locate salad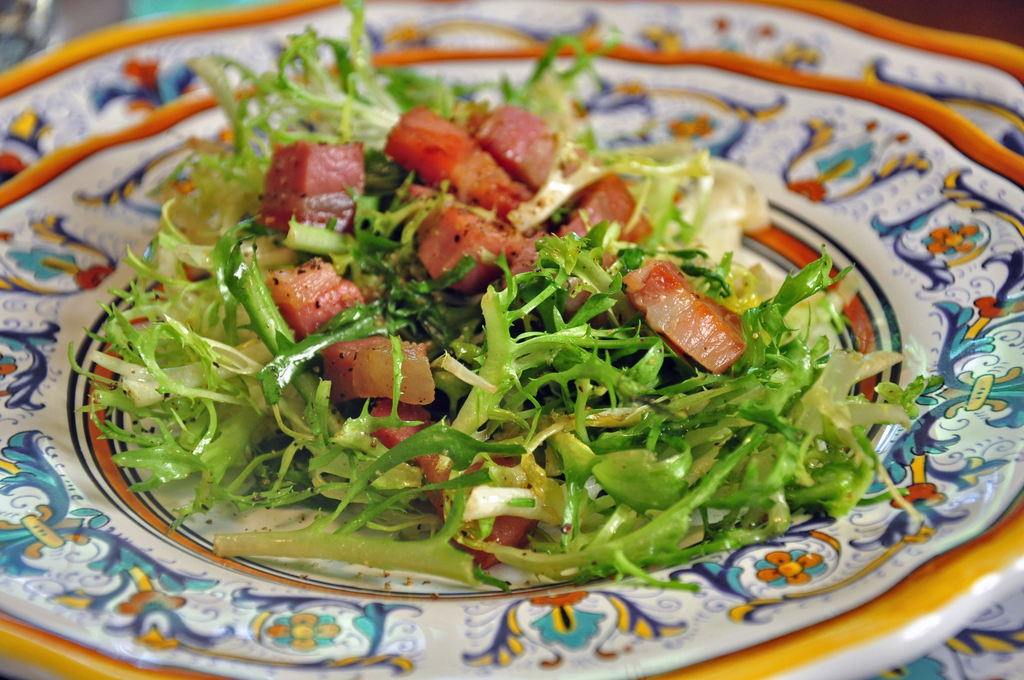
<region>73, 0, 946, 602</region>
